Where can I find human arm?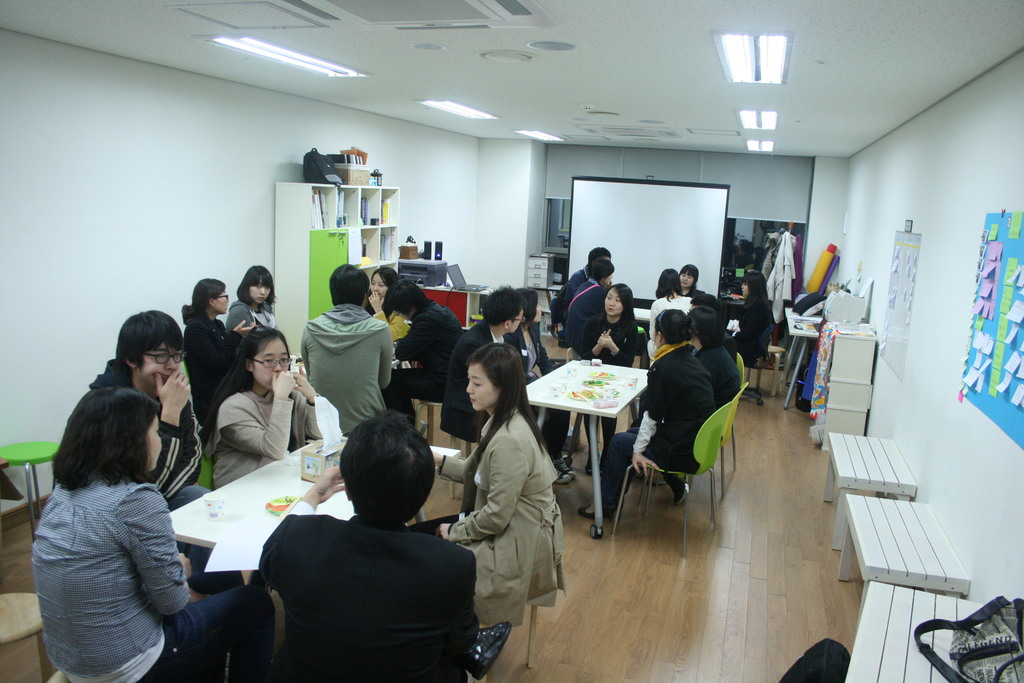
You can find it at bbox(180, 320, 257, 383).
